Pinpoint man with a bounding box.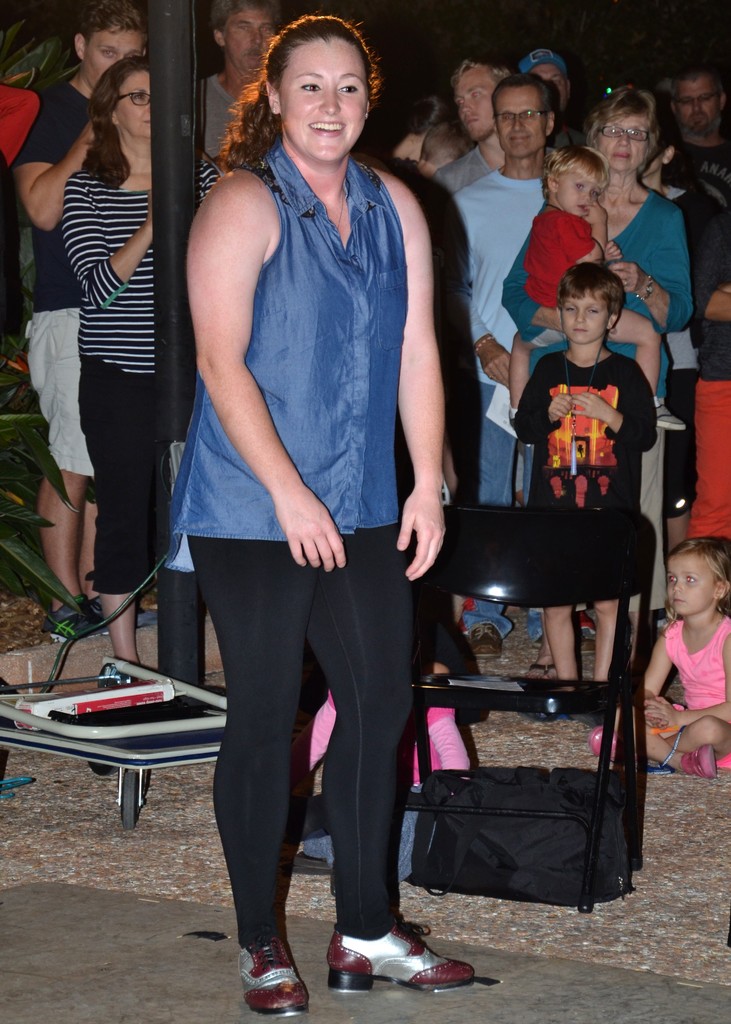
select_region(192, 8, 285, 170).
